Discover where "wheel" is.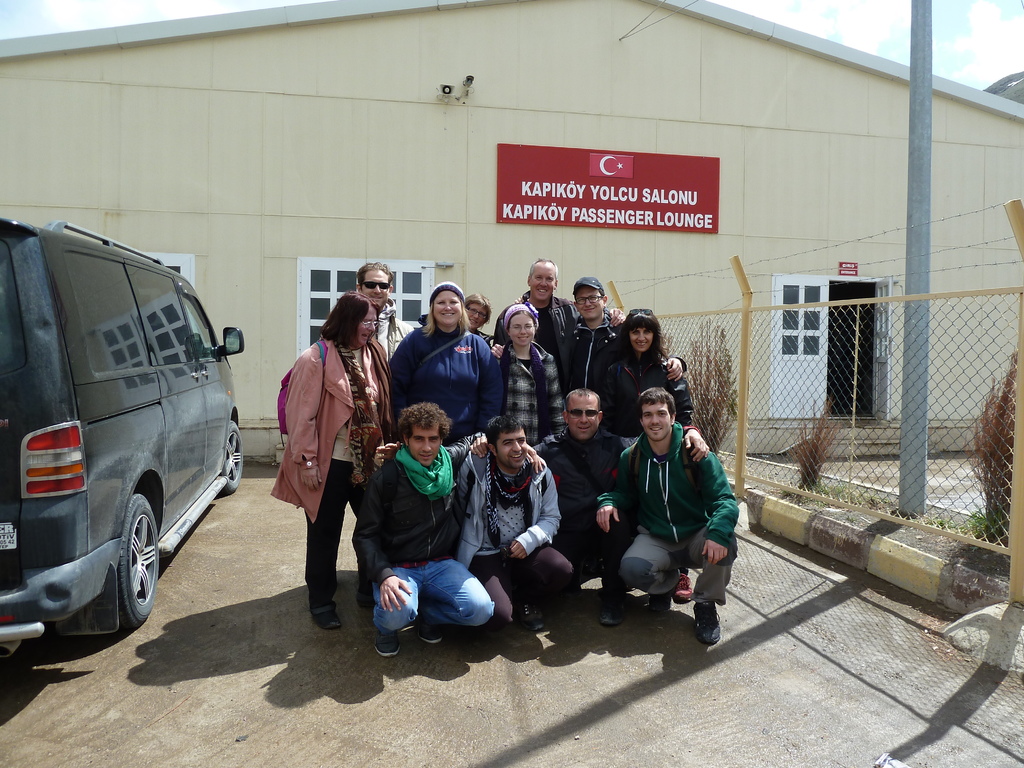
Discovered at detection(120, 494, 161, 624).
